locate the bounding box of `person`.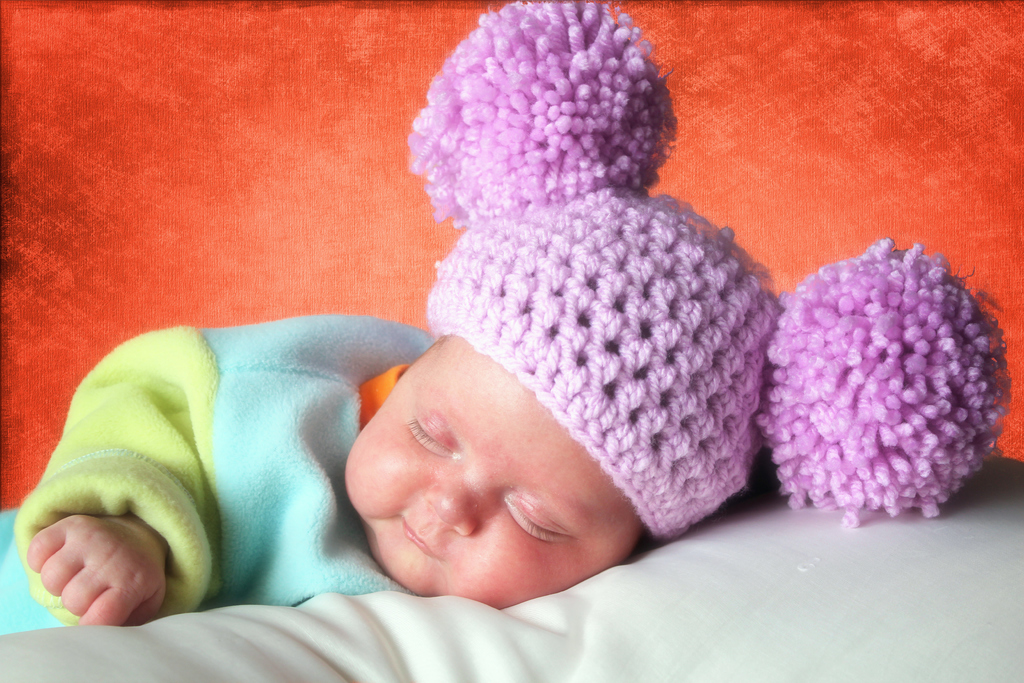
Bounding box: 0,1,1008,645.
